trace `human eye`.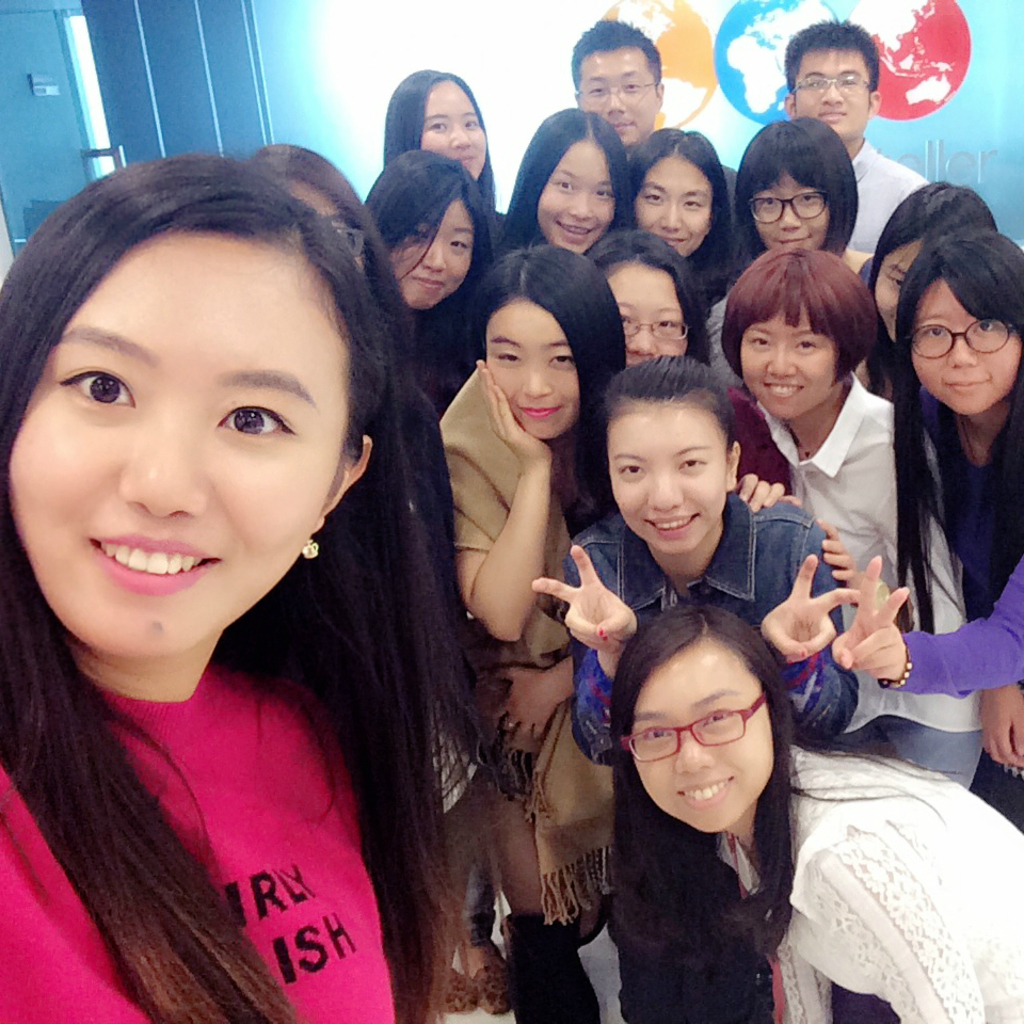
Traced to [x1=545, y1=351, x2=575, y2=369].
